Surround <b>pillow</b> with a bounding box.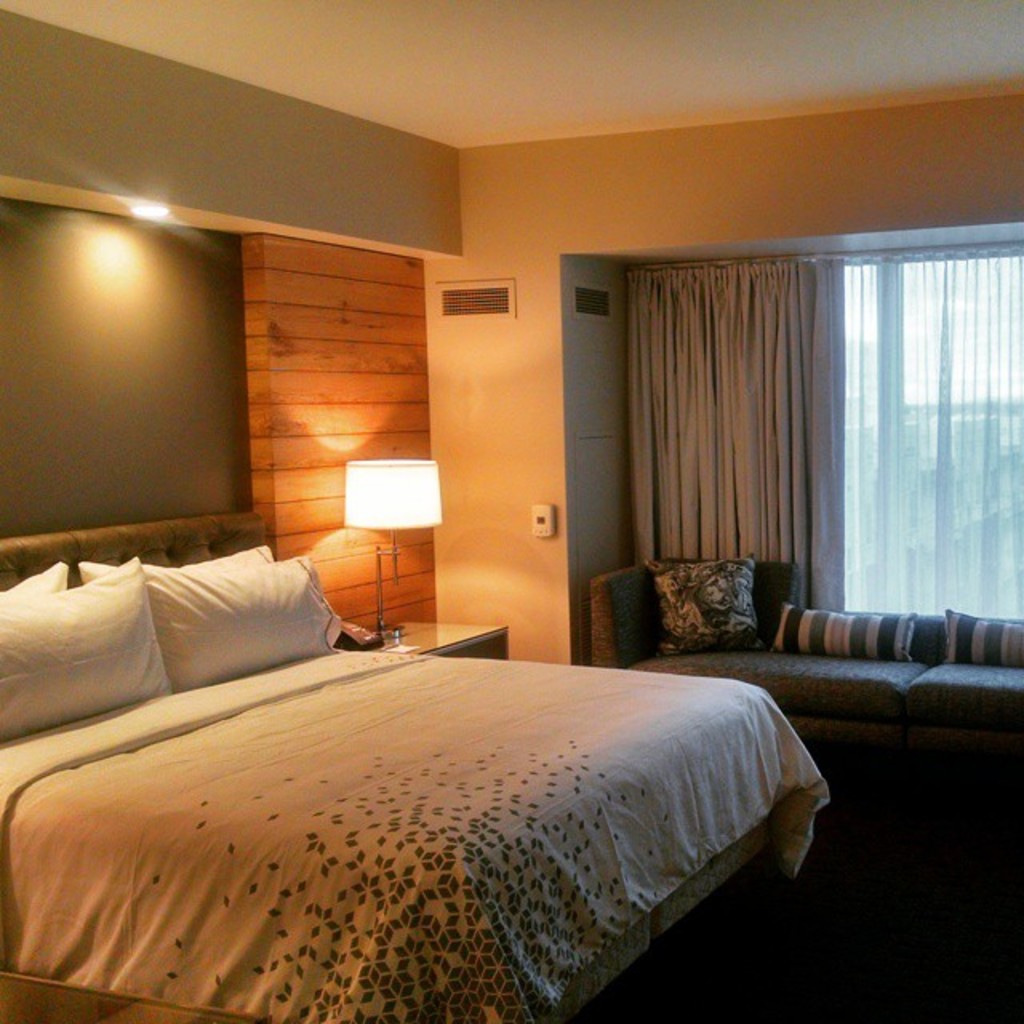
138:555:344:693.
